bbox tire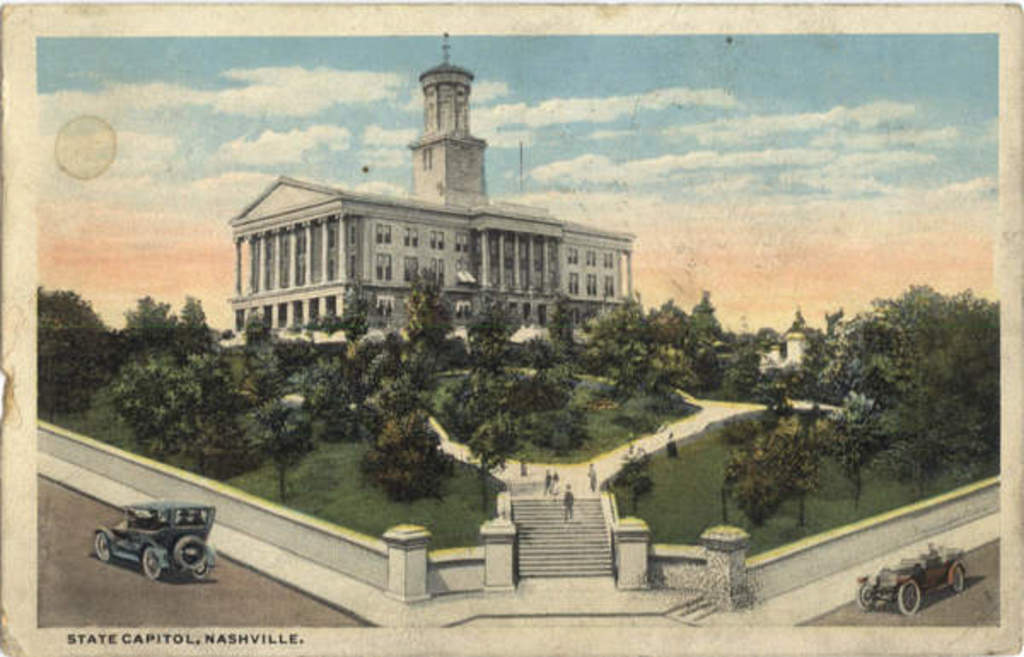
(x1=949, y1=563, x2=971, y2=587)
